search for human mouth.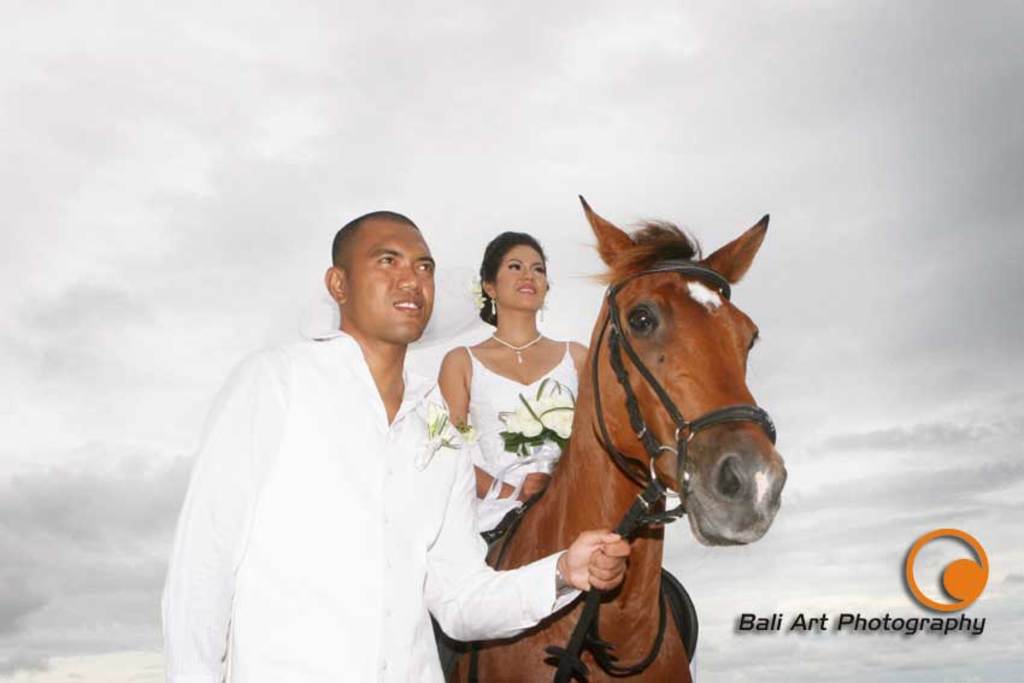
Found at (392, 298, 420, 312).
